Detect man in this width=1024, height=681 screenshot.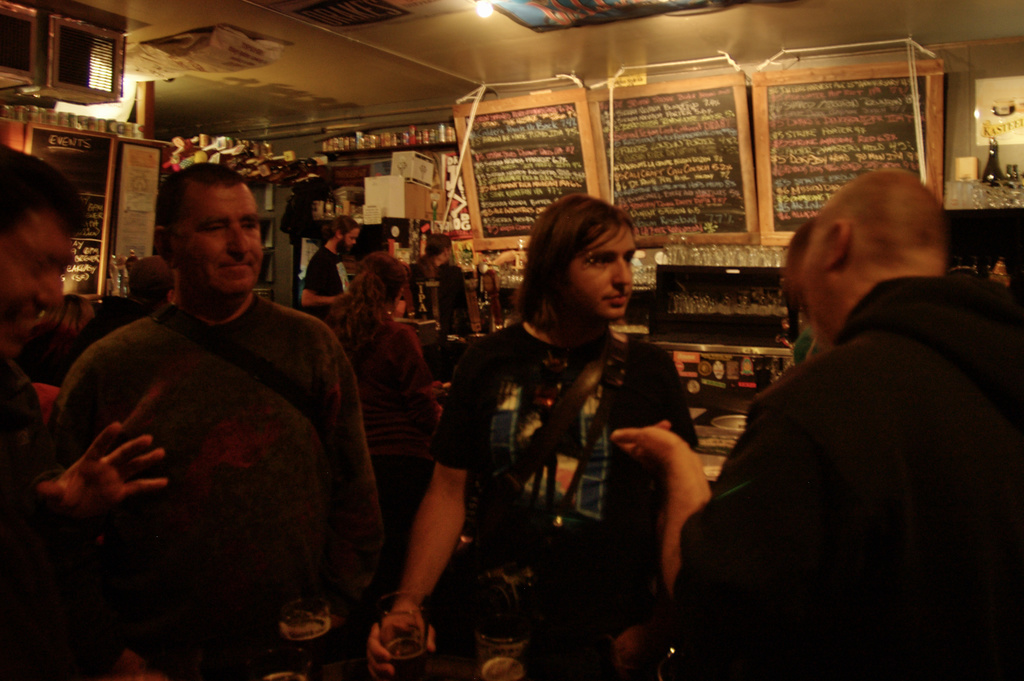
Detection: {"x1": 604, "y1": 167, "x2": 1023, "y2": 680}.
